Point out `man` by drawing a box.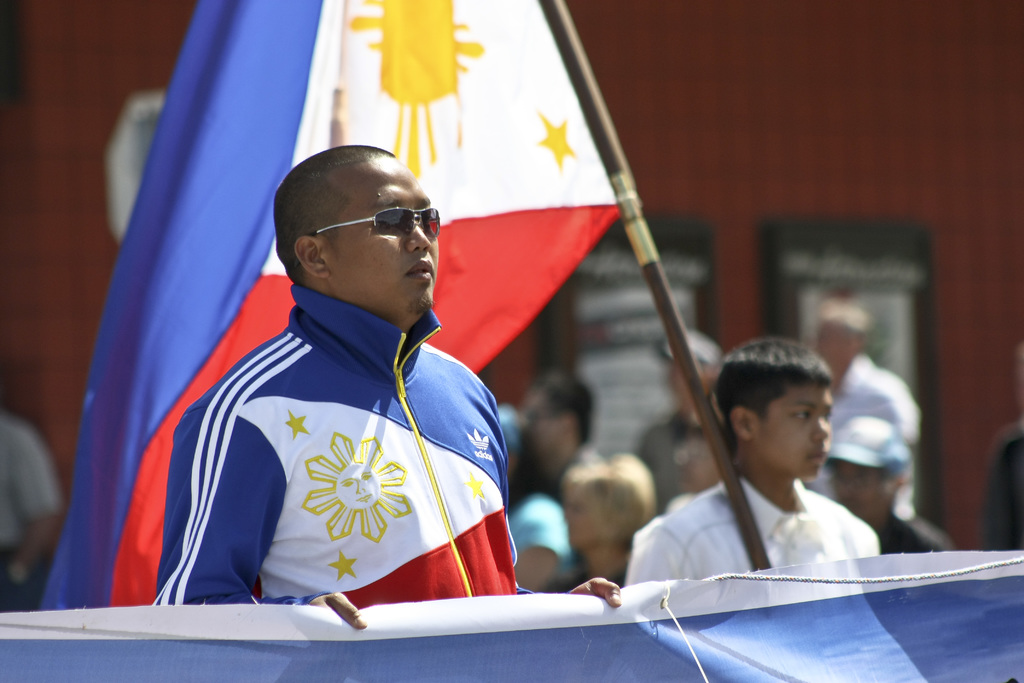
[left=149, top=144, right=538, bottom=620].
